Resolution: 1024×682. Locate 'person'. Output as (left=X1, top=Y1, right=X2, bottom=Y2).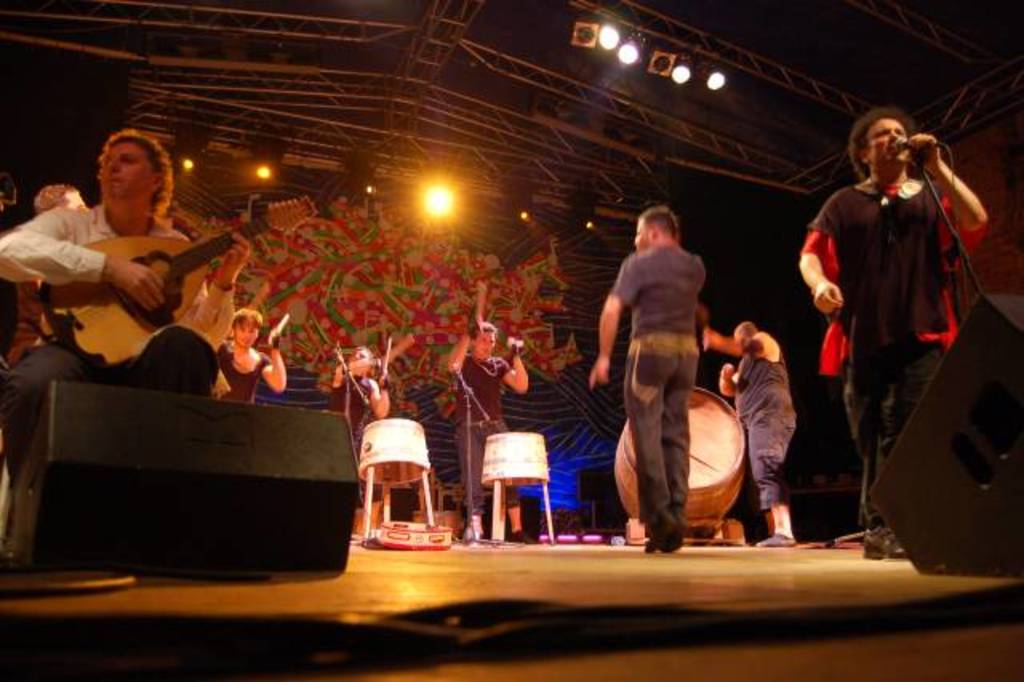
(left=318, top=338, right=395, bottom=544).
